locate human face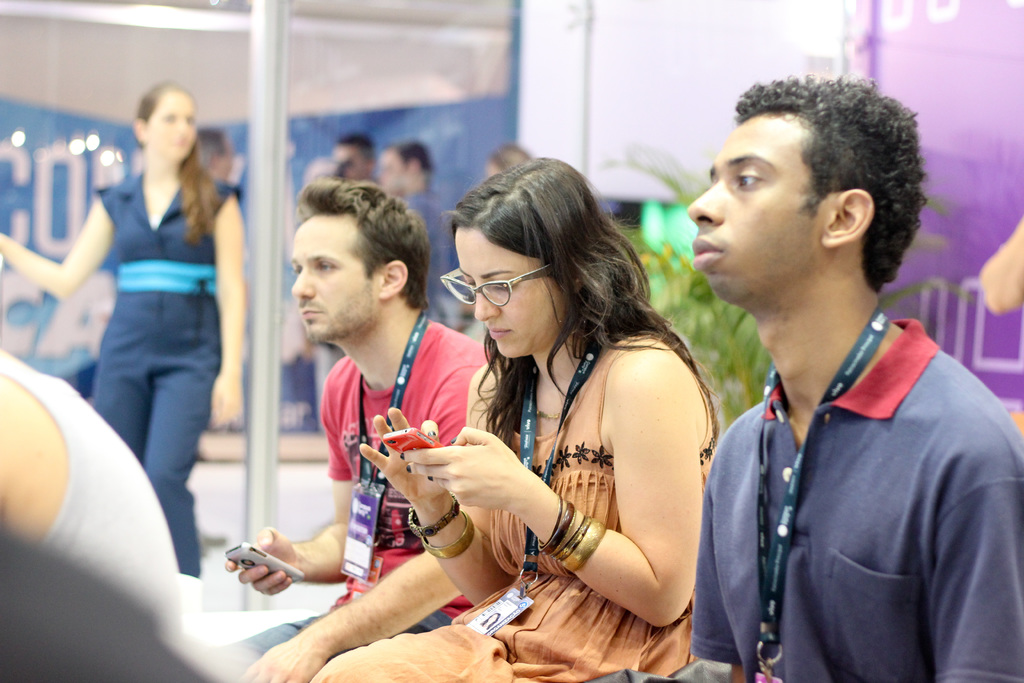
box=[334, 145, 366, 179]
